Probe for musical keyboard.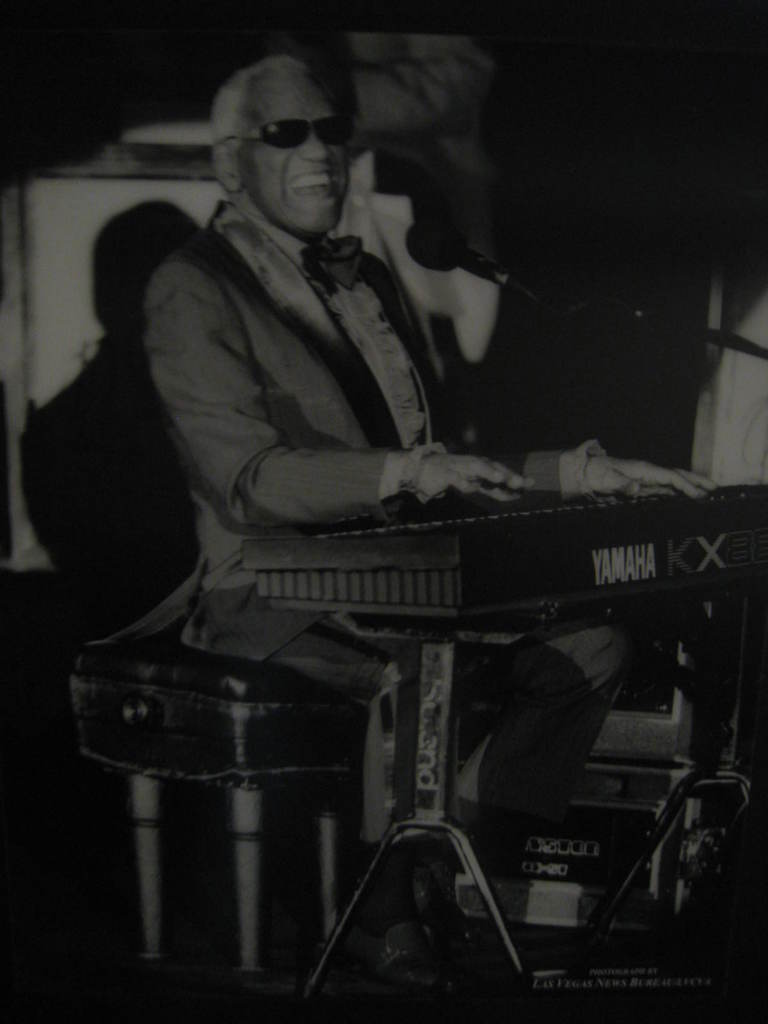
Probe result: crop(220, 458, 767, 644).
